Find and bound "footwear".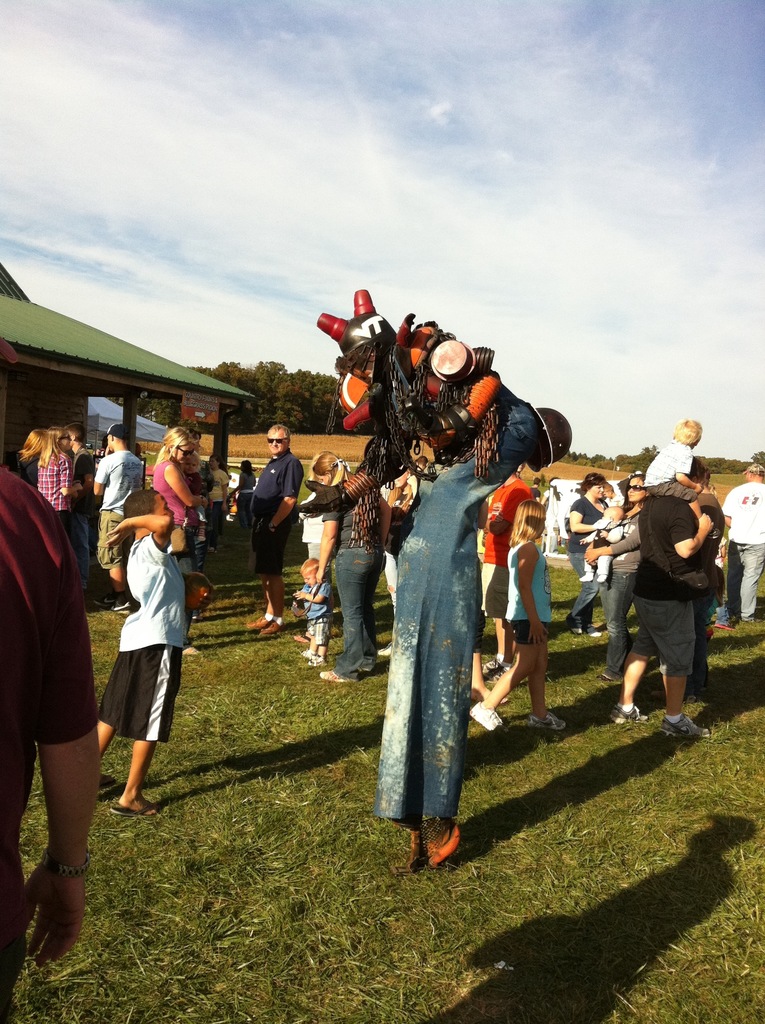
Bound: crop(111, 598, 134, 609).
